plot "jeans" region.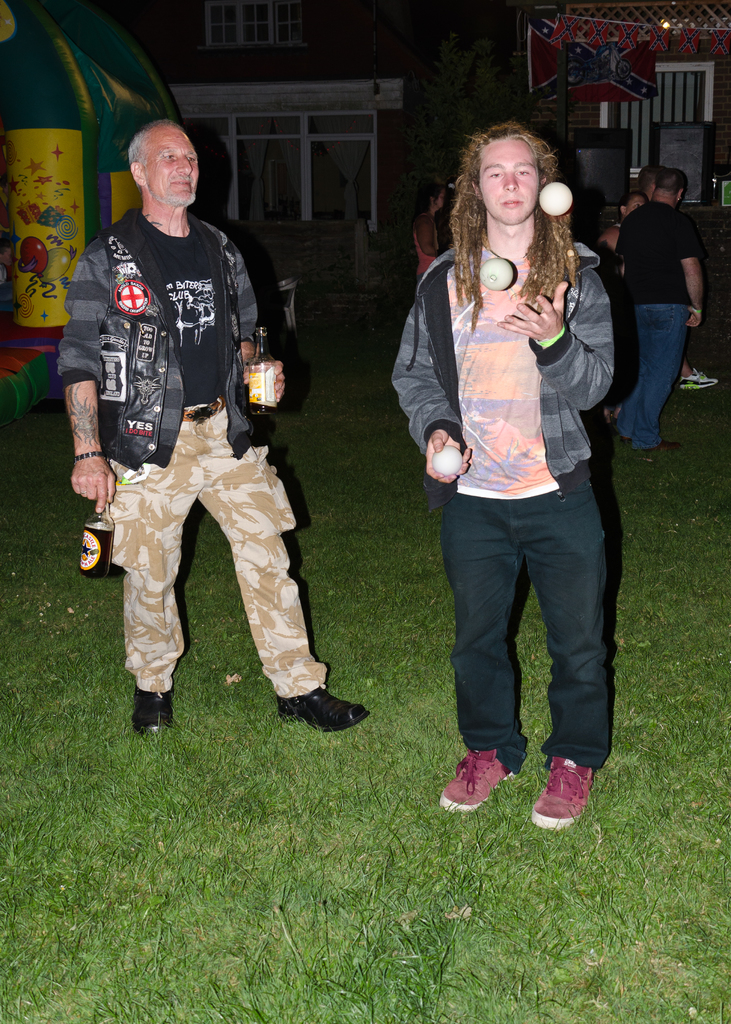
Plotted at [left=442, top=479, right=625, bottom=774].
